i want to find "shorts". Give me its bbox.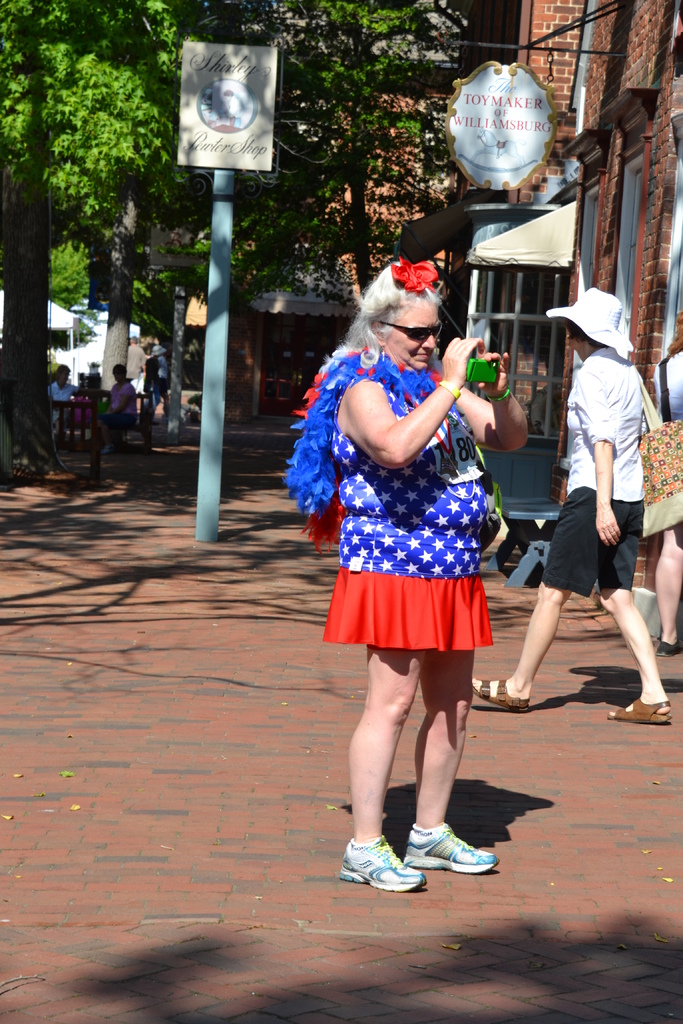
544,483,644,595.
